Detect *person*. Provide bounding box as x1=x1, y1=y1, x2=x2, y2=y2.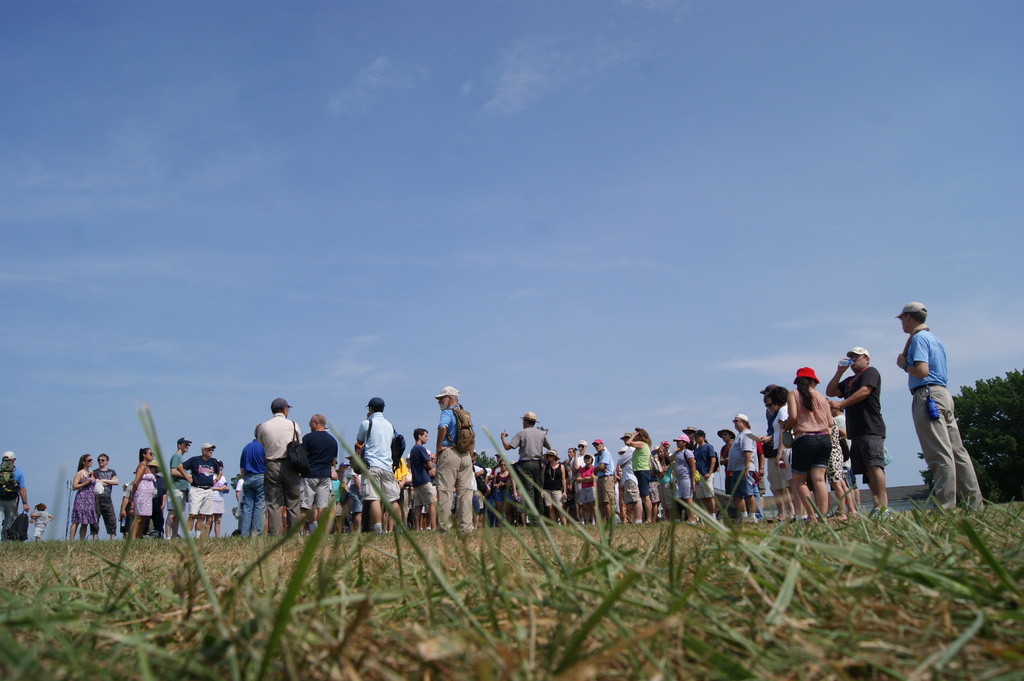
x1=432, y1=386, x2=479, y2=543.
